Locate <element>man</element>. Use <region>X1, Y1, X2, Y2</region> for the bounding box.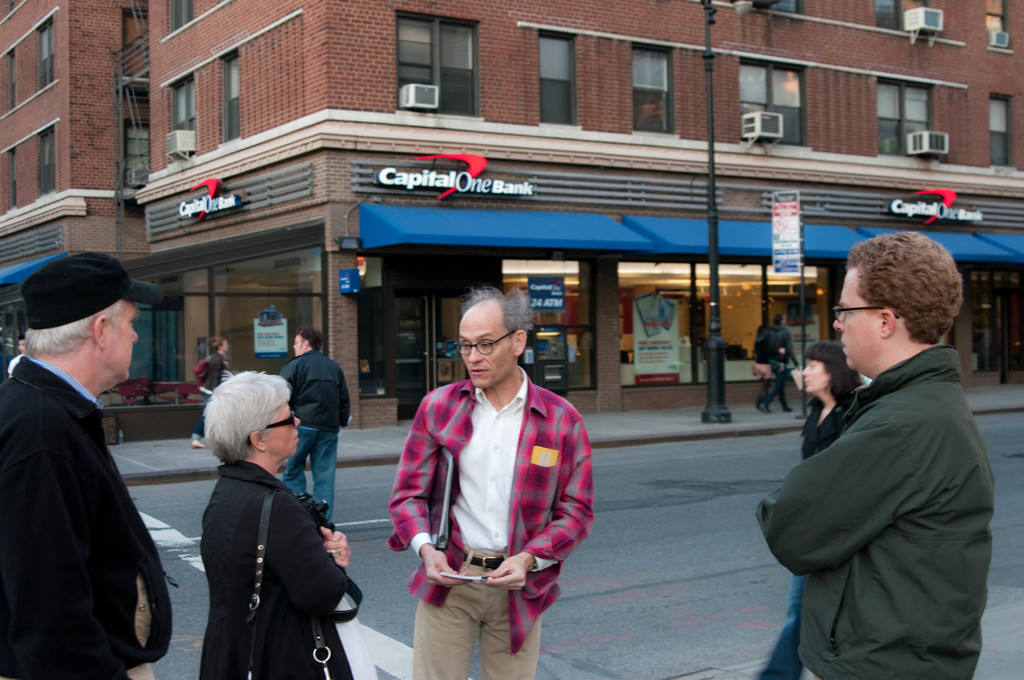
<region>751, 316, 799, 412</region>.
